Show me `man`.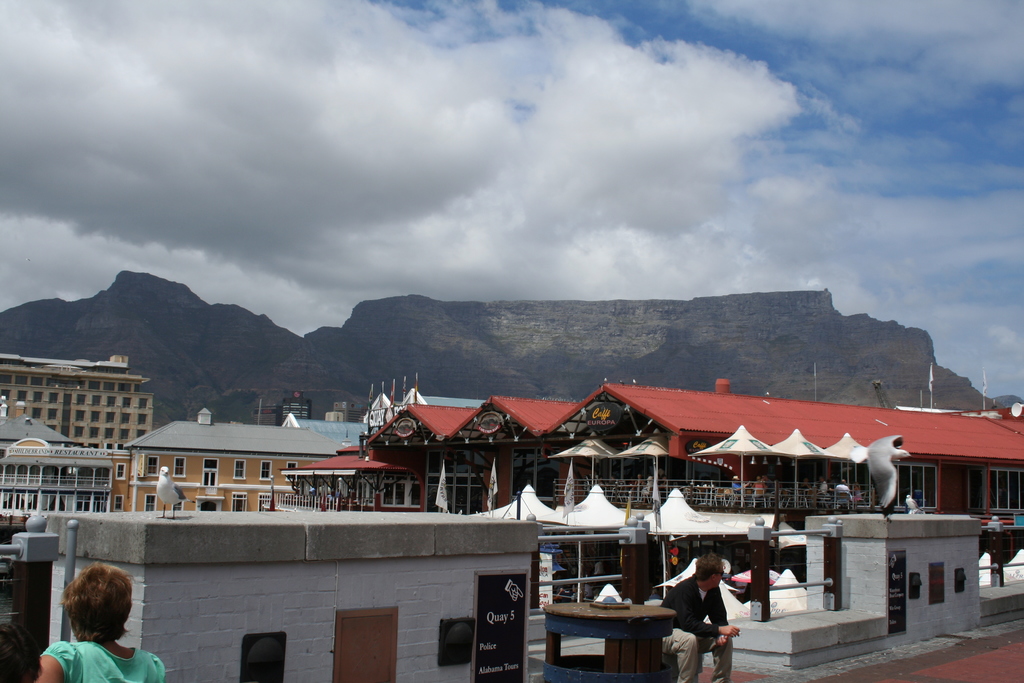
`man` is here: 671:557:762:668.
